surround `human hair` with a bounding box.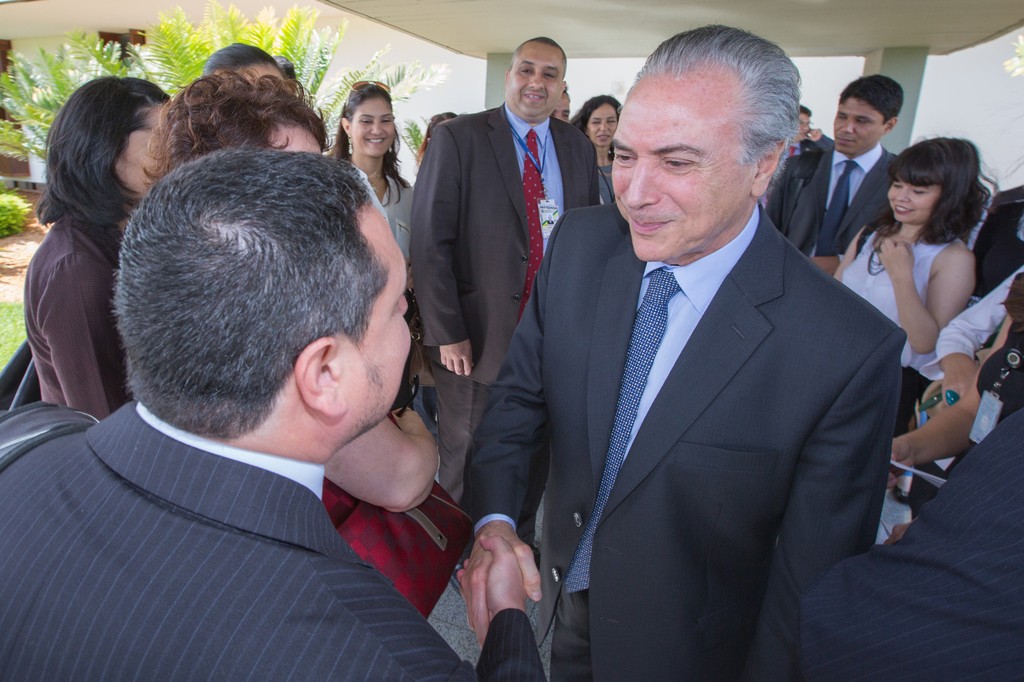
pyautogui.locateOnScreen(416, 111, 457, 168).
